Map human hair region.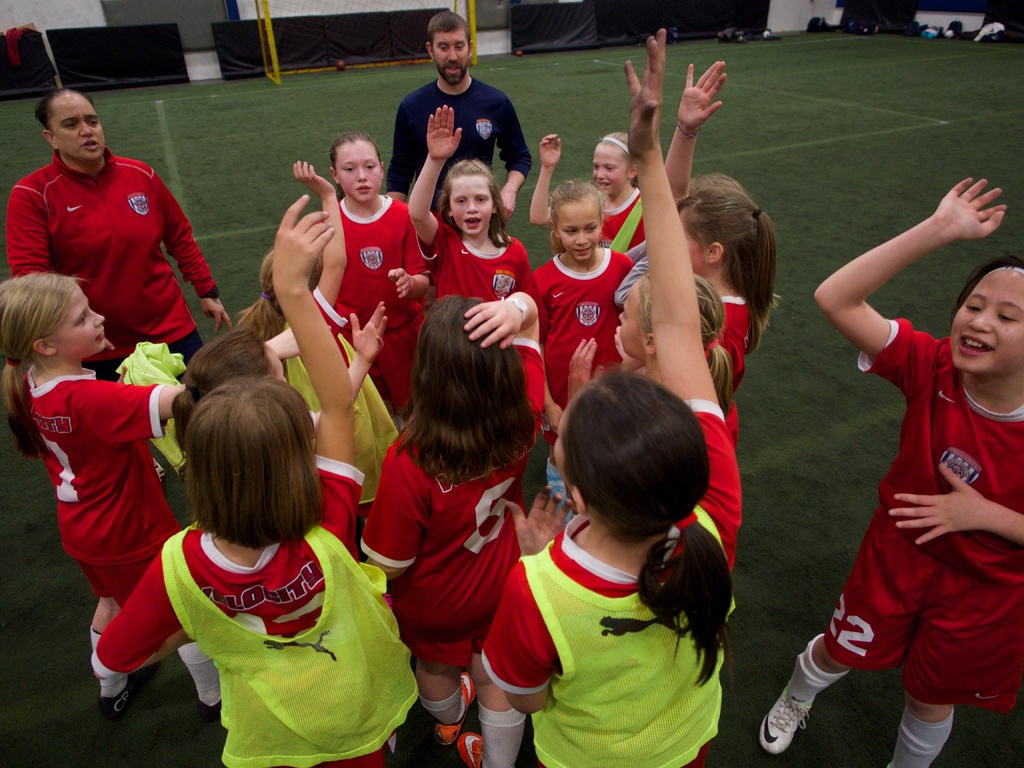
Mapped to l=948, t=253, r=1023, b=325.
